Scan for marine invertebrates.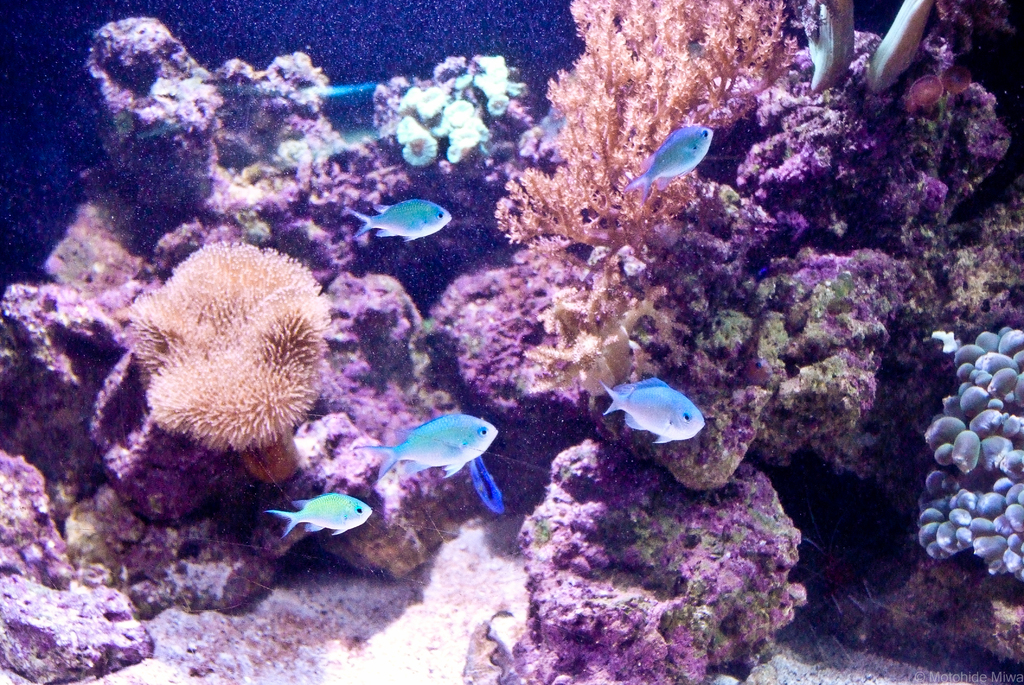
Scan result: x1=783, y1=268, x2=909, y2=368.
